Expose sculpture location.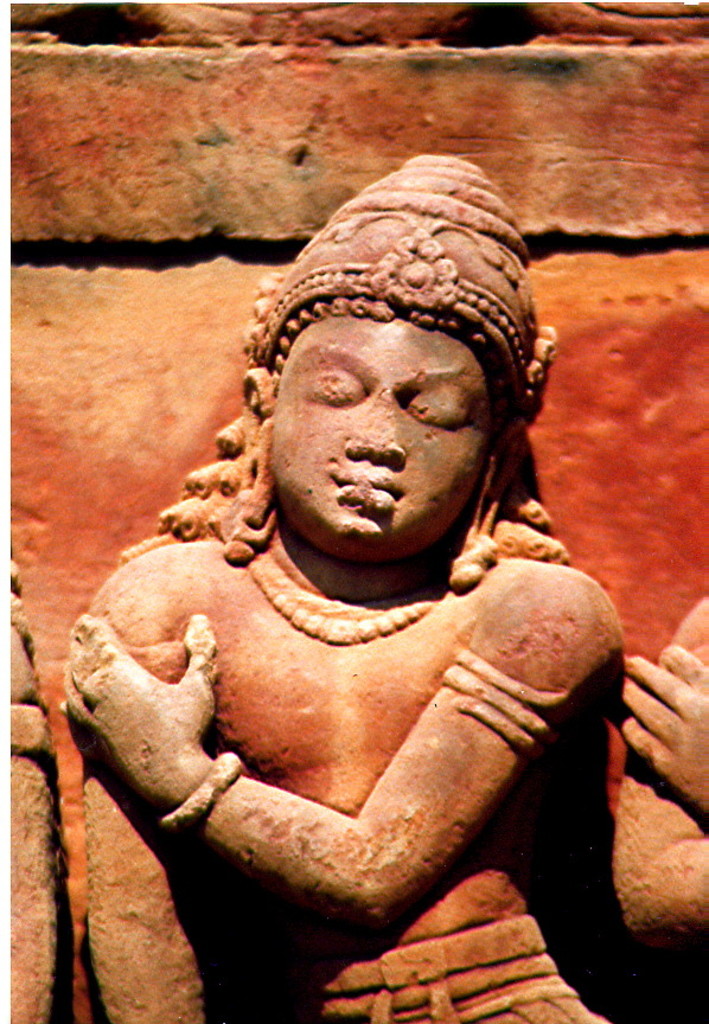
Exposed at left=0, top=558, right=71, bottom=1023.
